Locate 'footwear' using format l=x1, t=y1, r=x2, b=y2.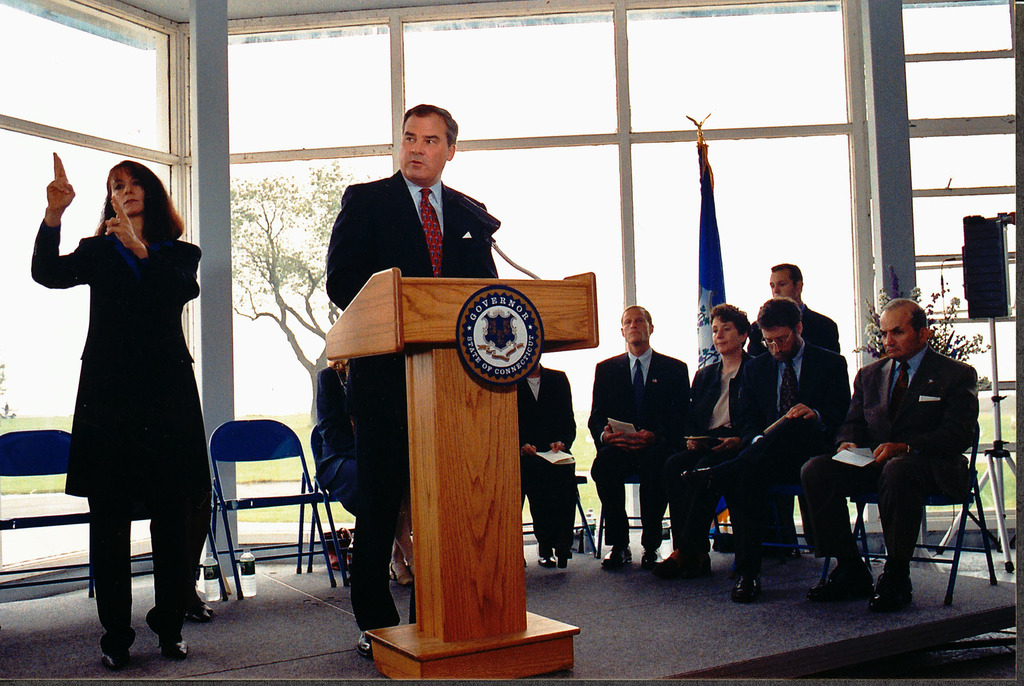
l=154, t=626, r=188, b=658.
